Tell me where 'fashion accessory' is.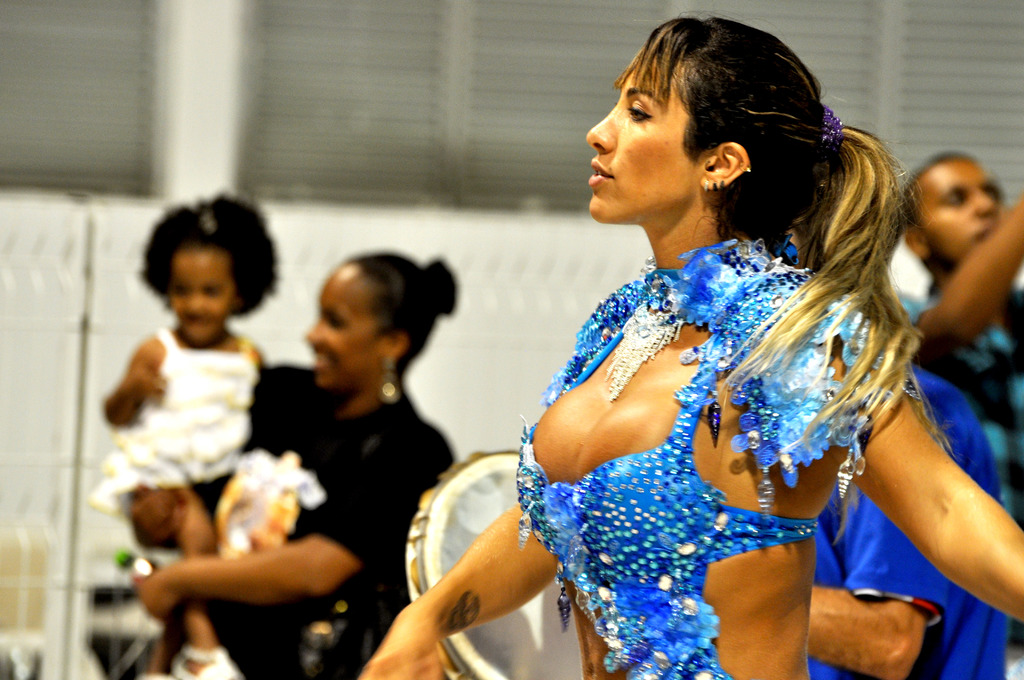
'fashion accessory' is at bbox=[376, 352, 400, 401].
